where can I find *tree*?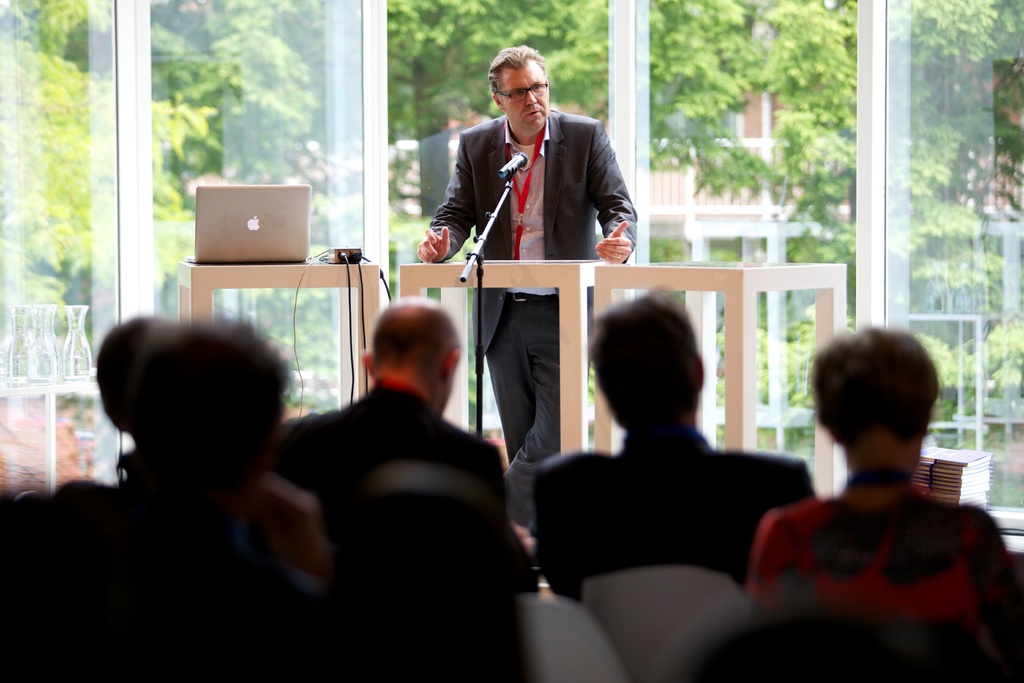
You can find it at [x1=389, y1=0, x2=774, y2=224].
